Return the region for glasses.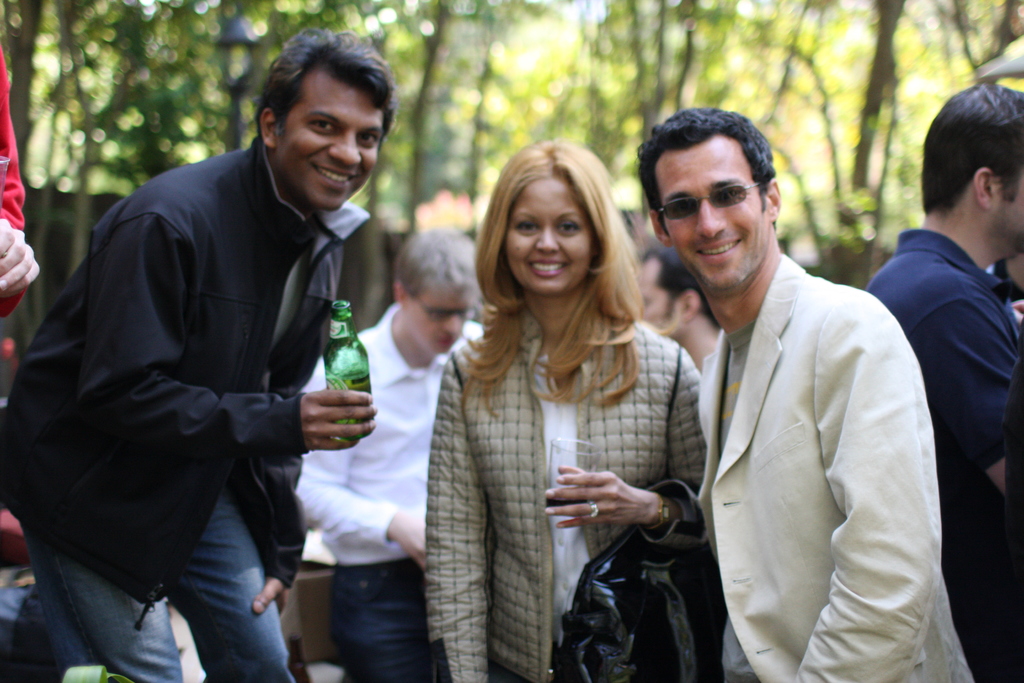
detection(649, 176, 782, 224).
